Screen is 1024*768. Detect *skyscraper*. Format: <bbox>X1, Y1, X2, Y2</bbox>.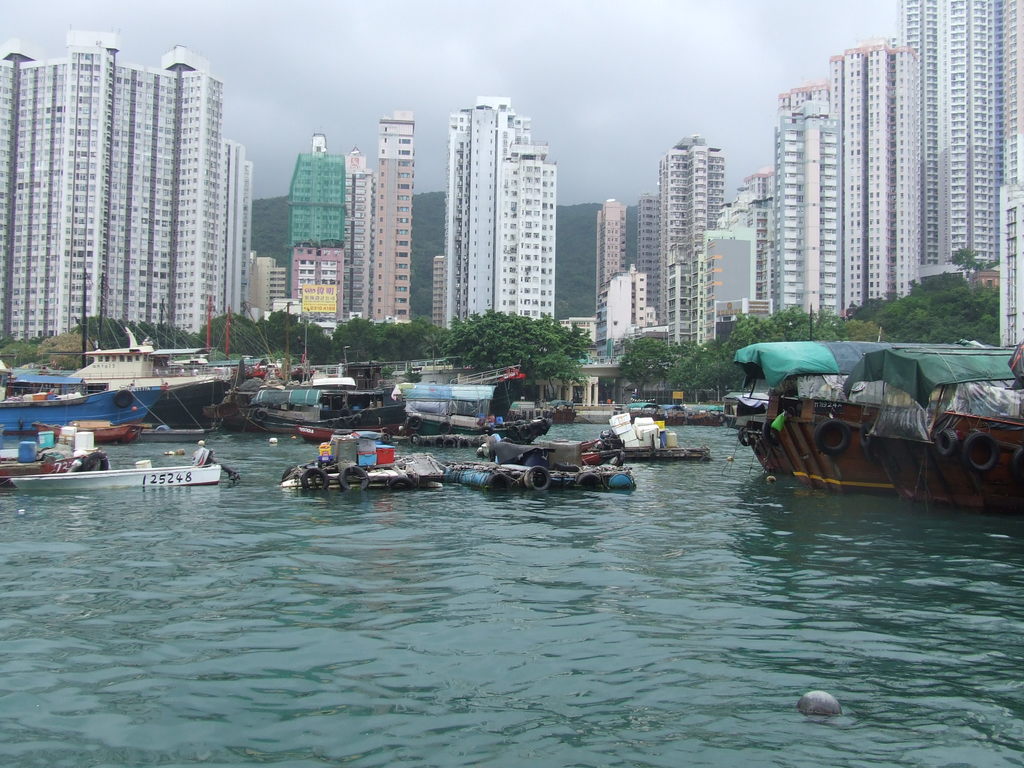
<bbox>833, 35, 923, 323</bbox>.
